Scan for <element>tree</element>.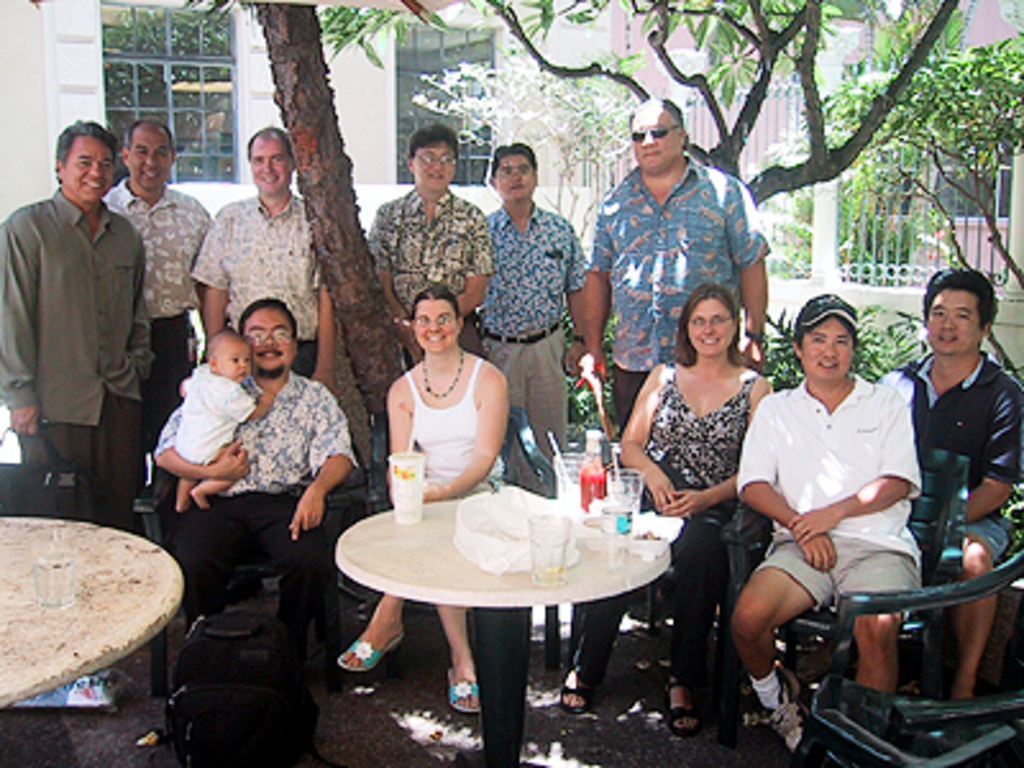
Scan result: <bbox>804, 33, 1021, 282</bbox>.
